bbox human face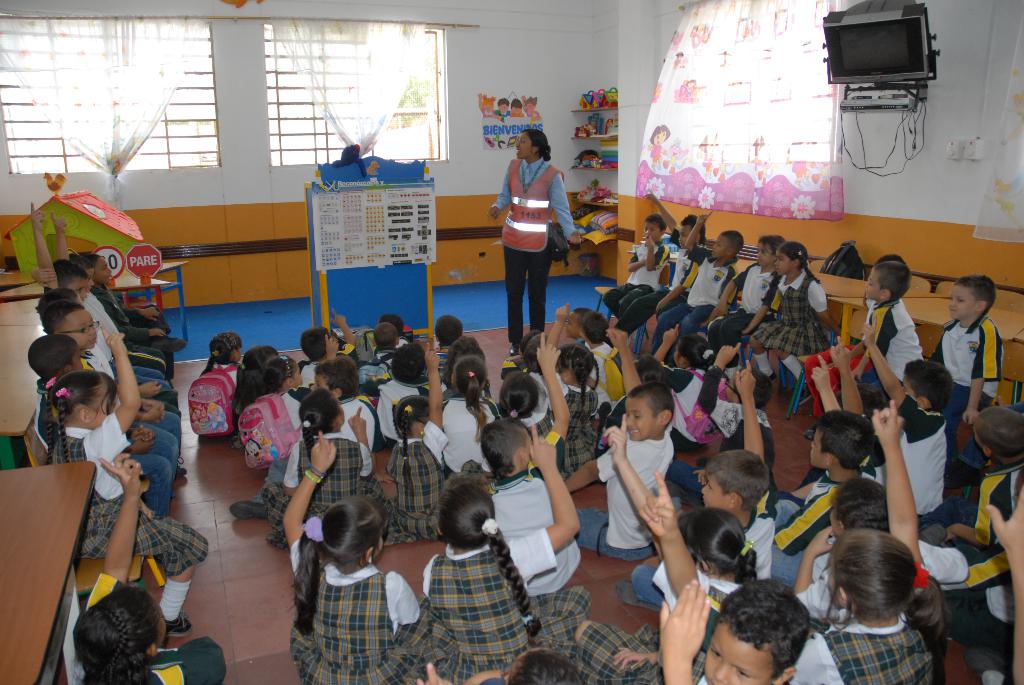
detection(65, 276, 86, 302)
